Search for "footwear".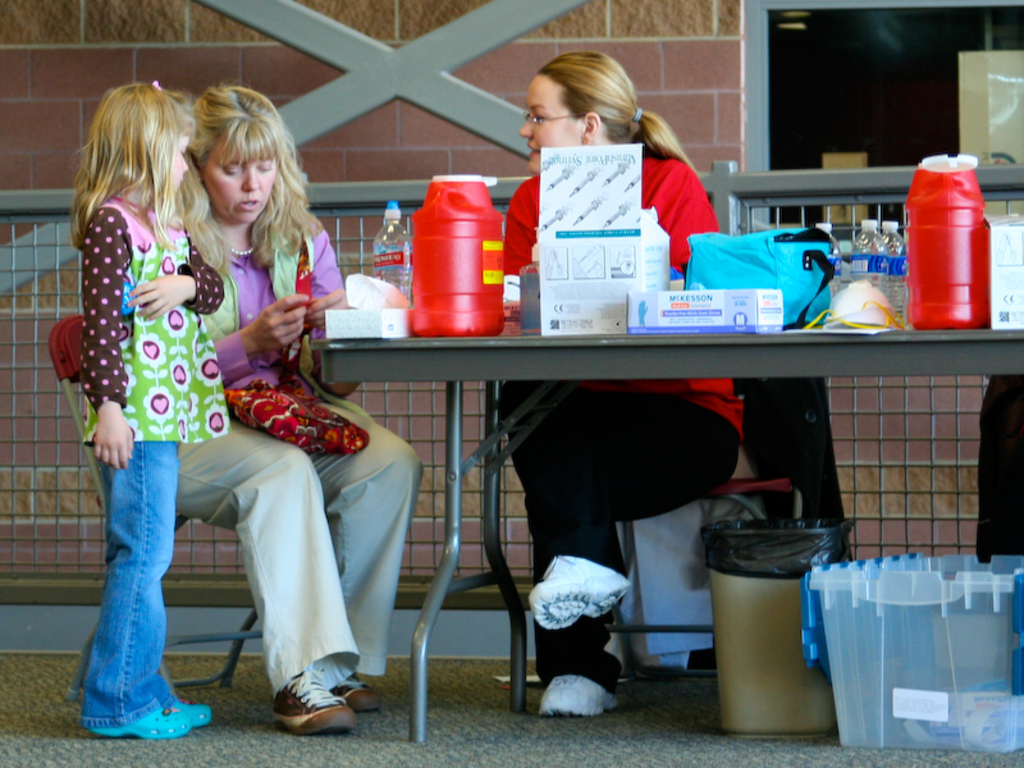
Found at crop(260, 663, 361, 742).
